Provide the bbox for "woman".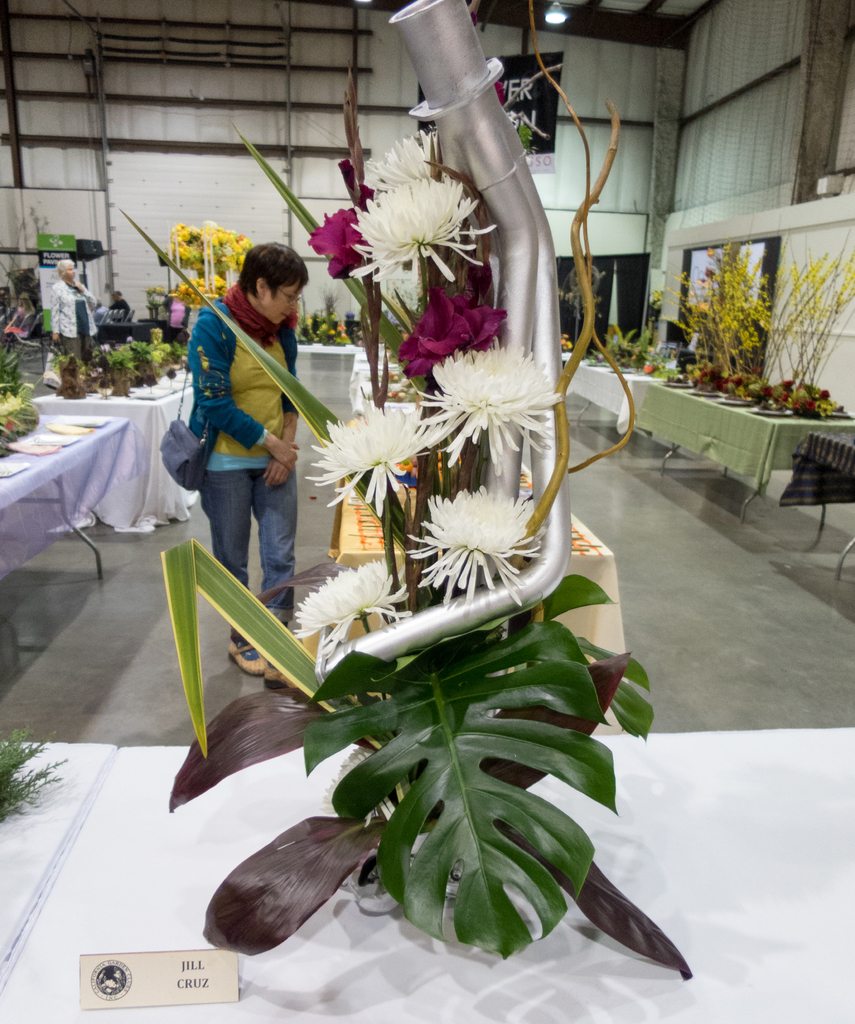
[165,211,344,636].
